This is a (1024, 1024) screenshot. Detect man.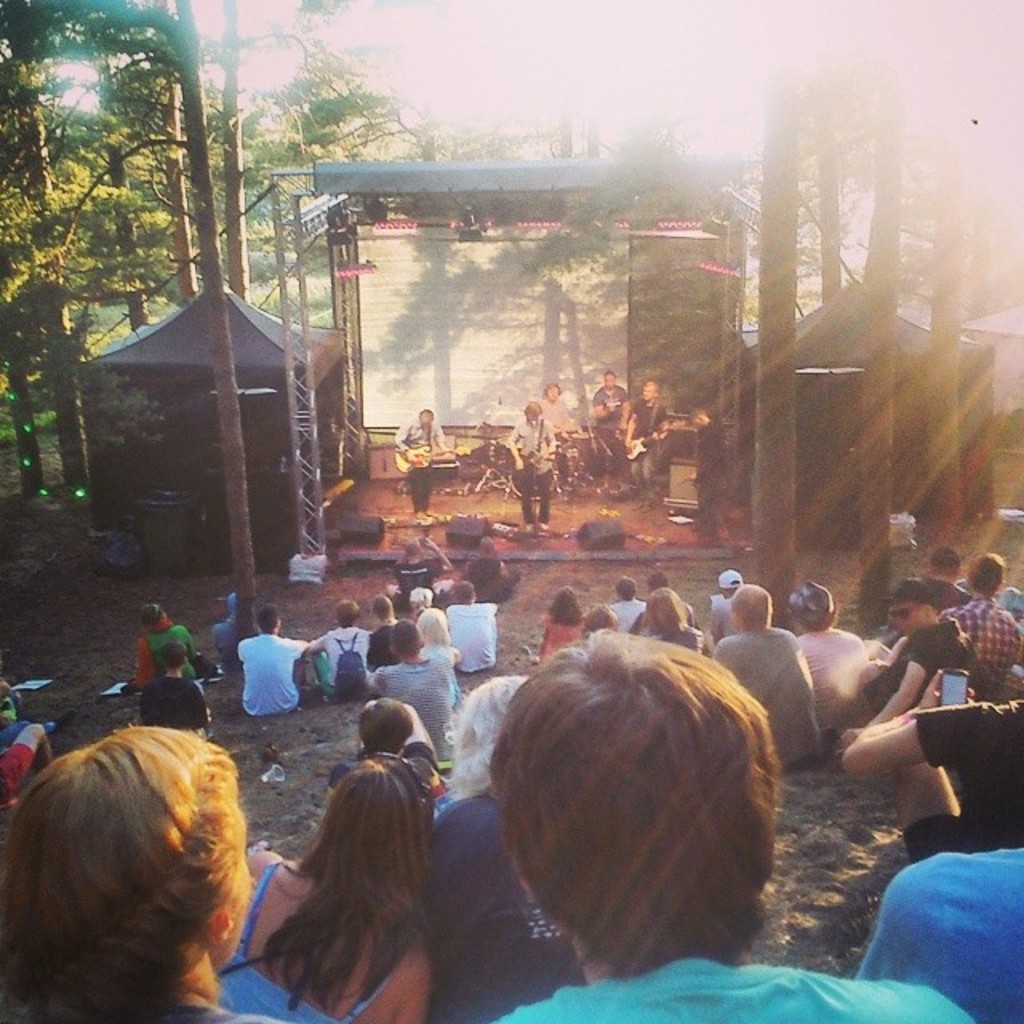
<bbox>536, 378, 586, 480</bbox>.
